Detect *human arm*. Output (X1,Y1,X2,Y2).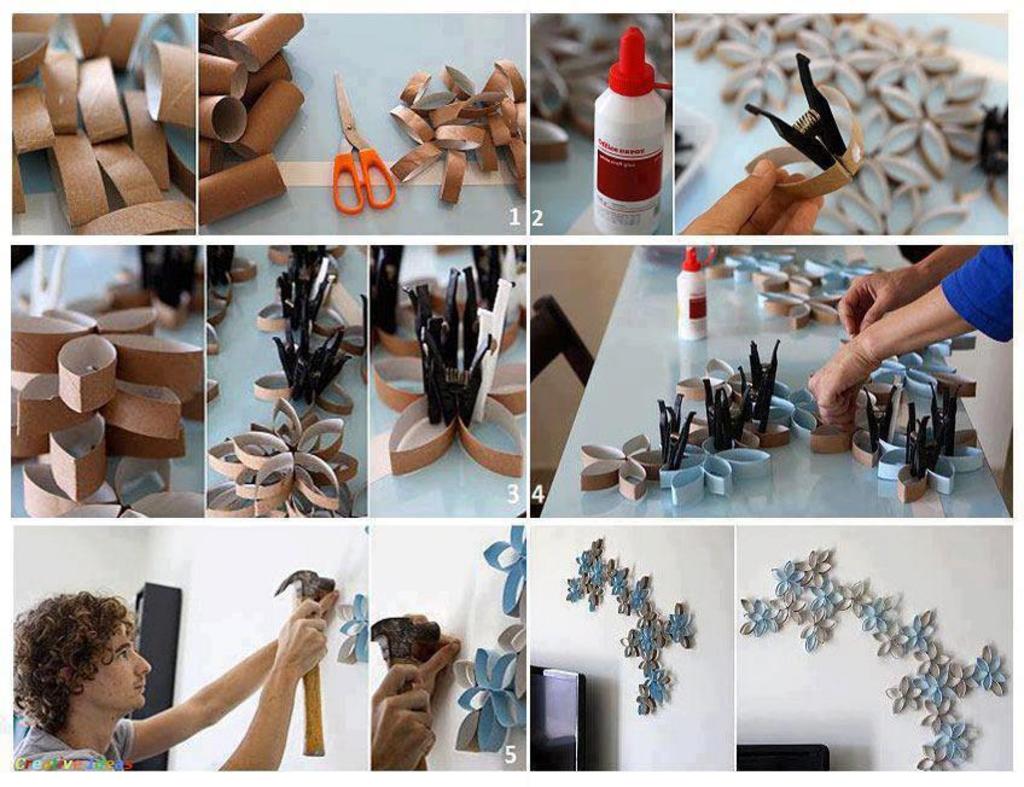
(368,664,447,775).
